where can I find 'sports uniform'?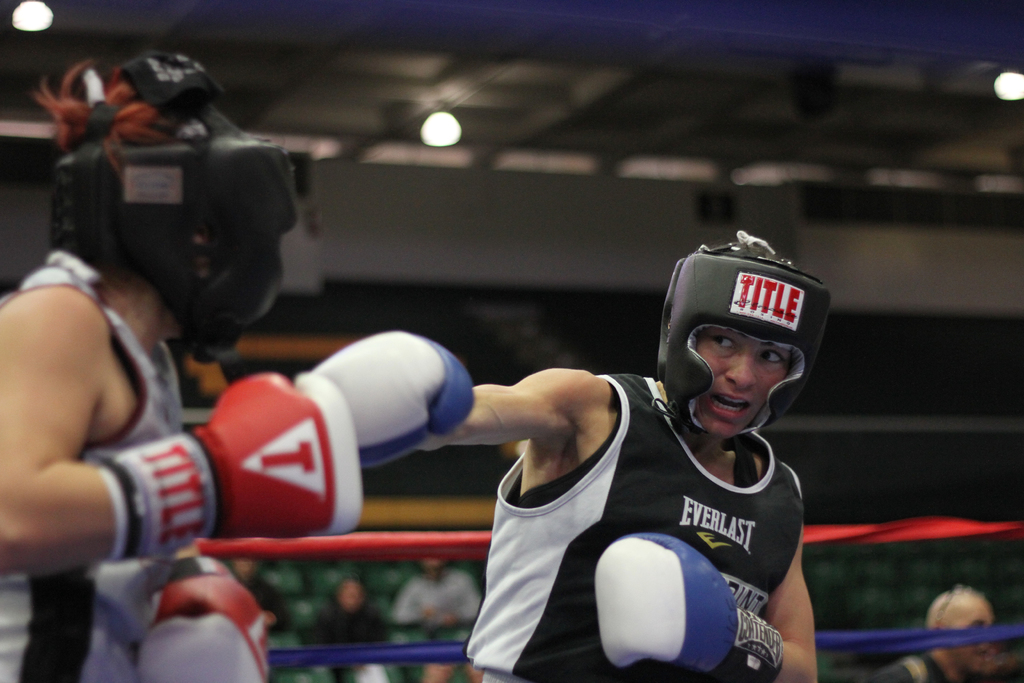
You can find it at 0/48/364/682.
